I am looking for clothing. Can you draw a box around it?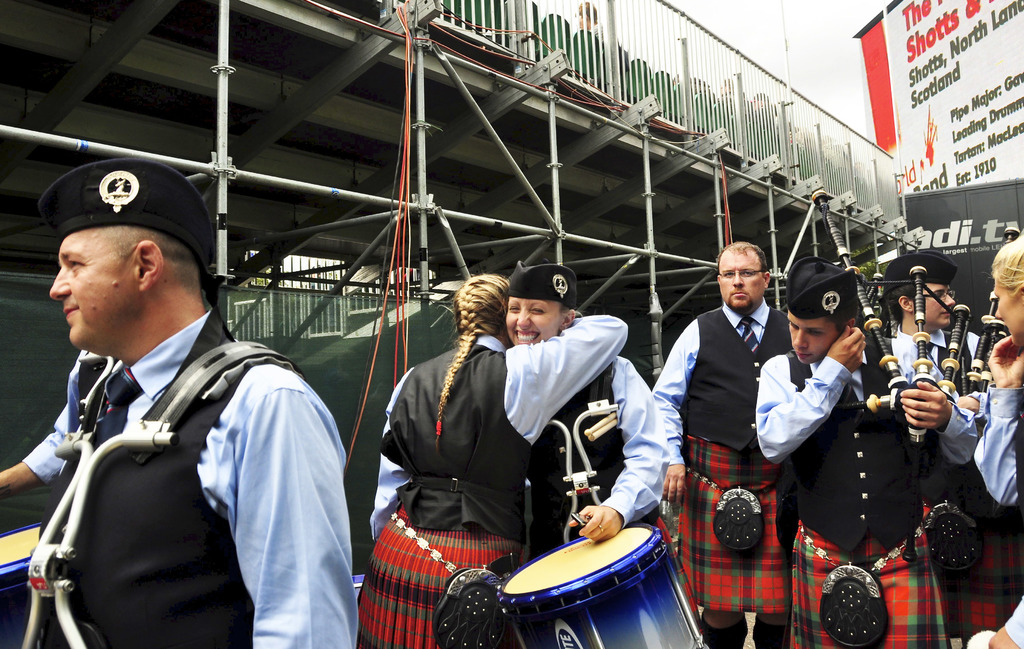
Sure, the bounding box is bbox=[372, 333, 638, 648].
